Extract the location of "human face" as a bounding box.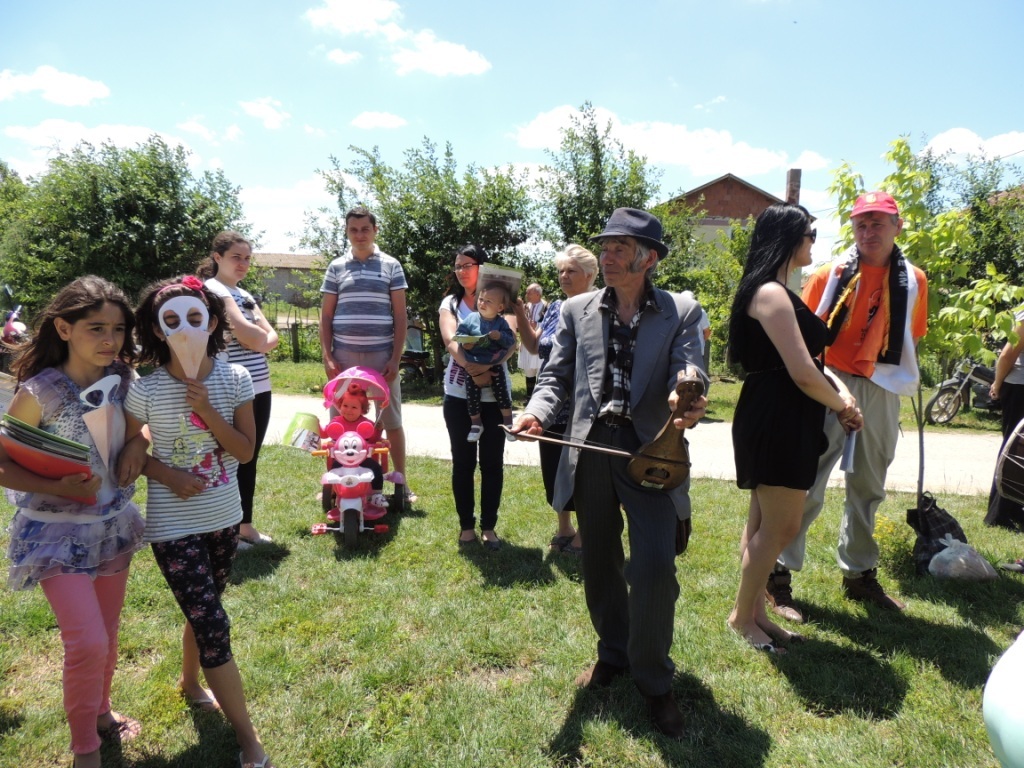
crop(596, 238, 639, 291).
